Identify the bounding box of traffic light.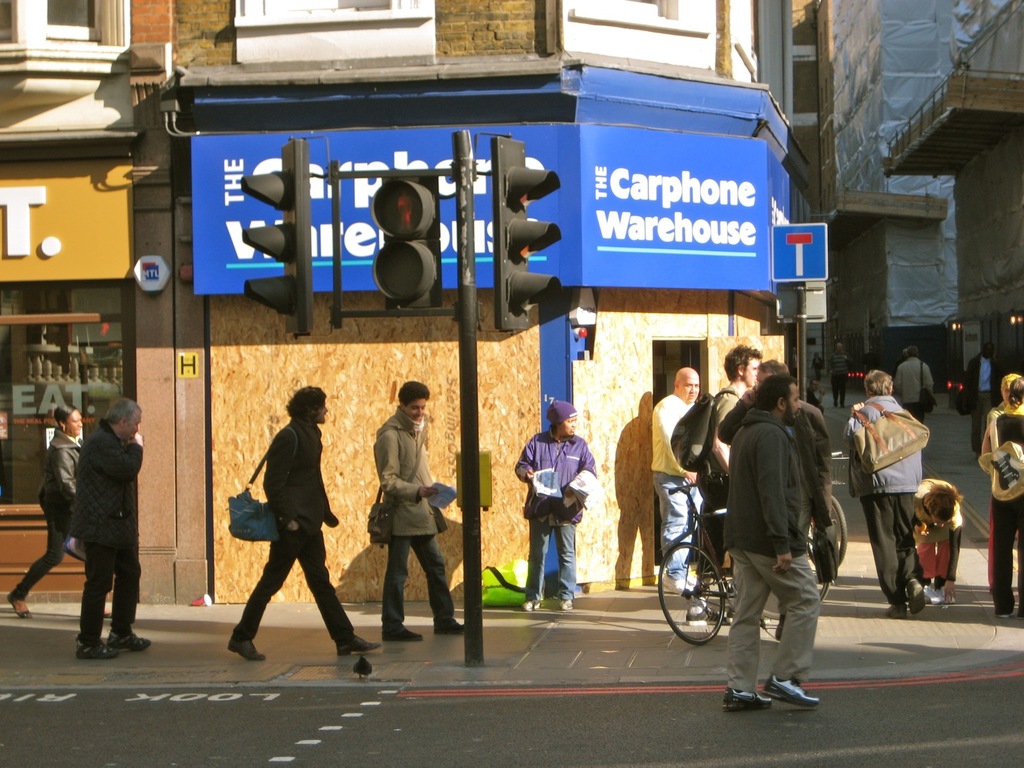
(239,137,311,342).
